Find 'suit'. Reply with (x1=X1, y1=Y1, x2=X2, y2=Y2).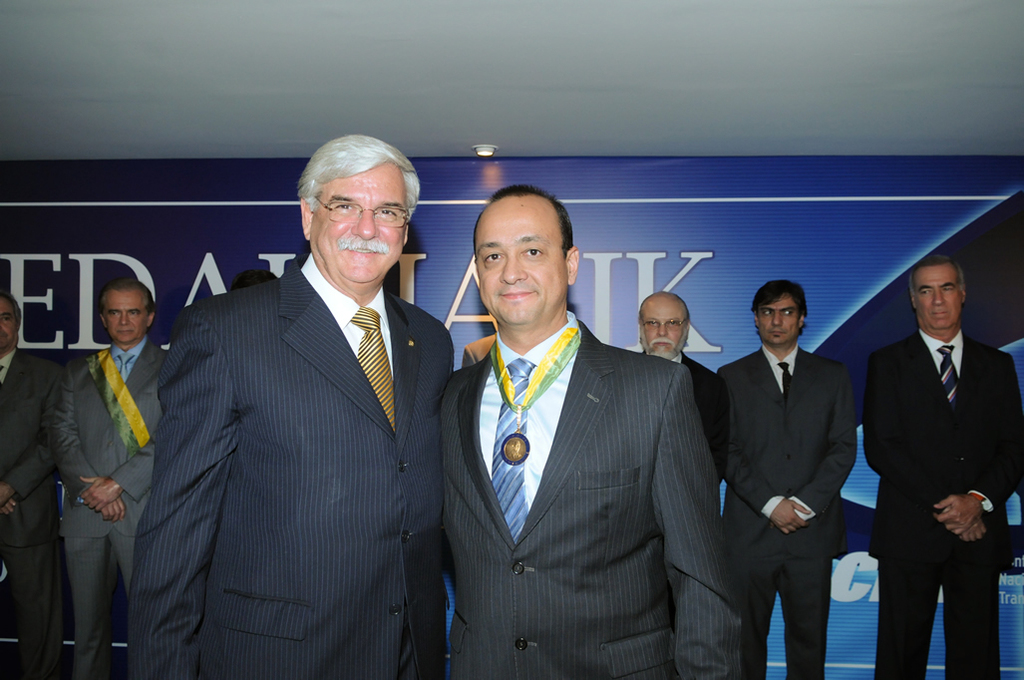
(x1=718, y1=343, x2=857, y2=679).
